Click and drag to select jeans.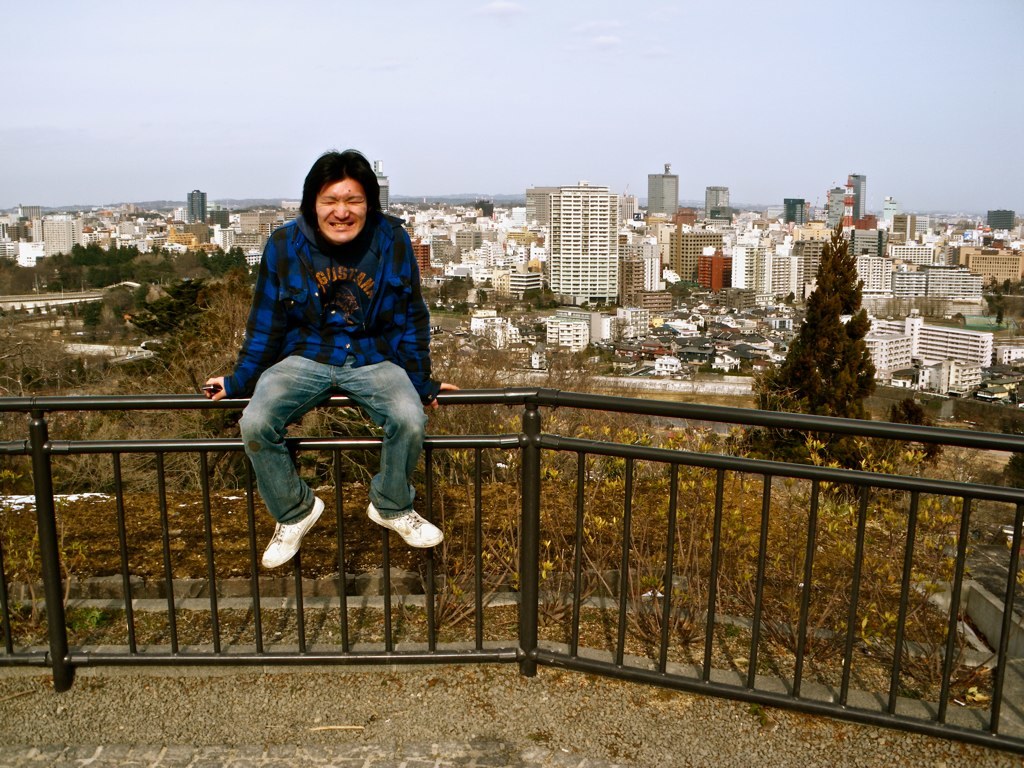
Selection: l=236, t=354, r=429, b=532.
